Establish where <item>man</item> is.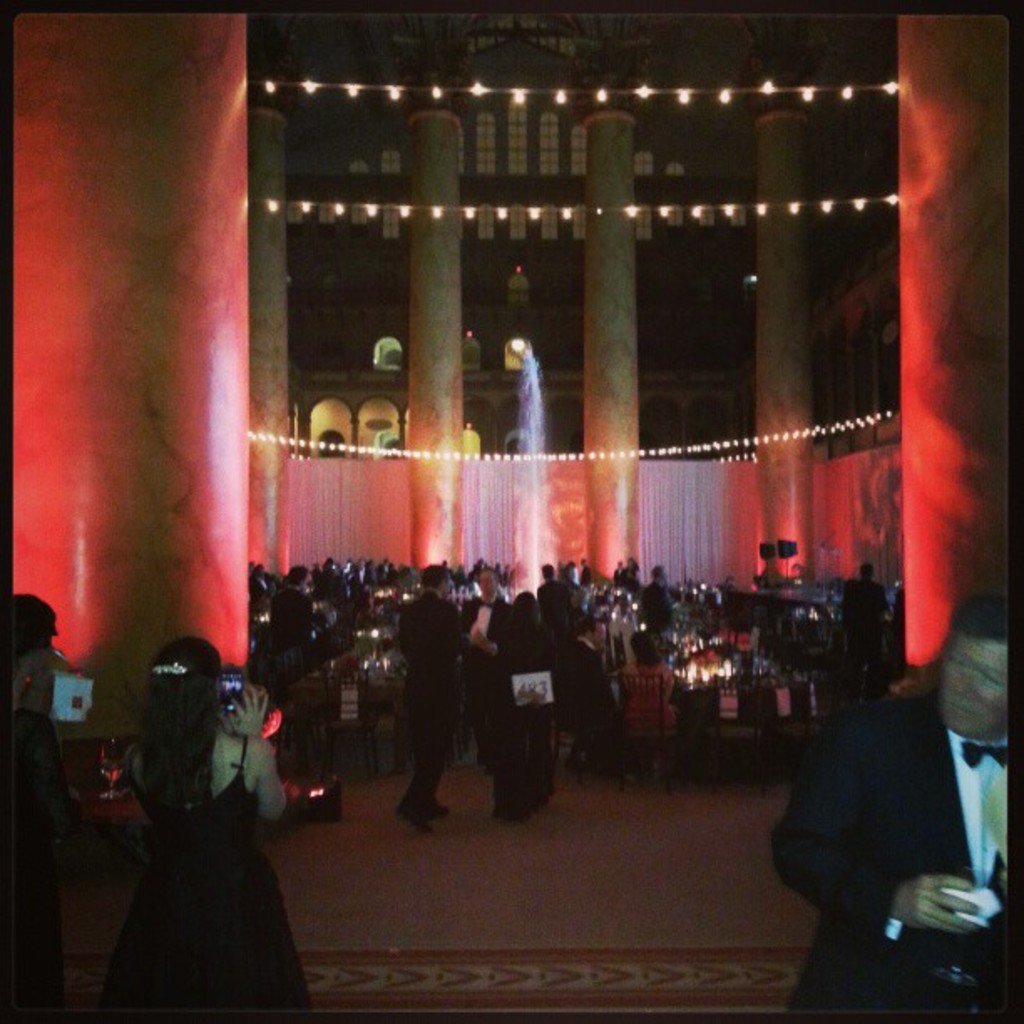
Established at Rect(535, 557, 574, 659).
